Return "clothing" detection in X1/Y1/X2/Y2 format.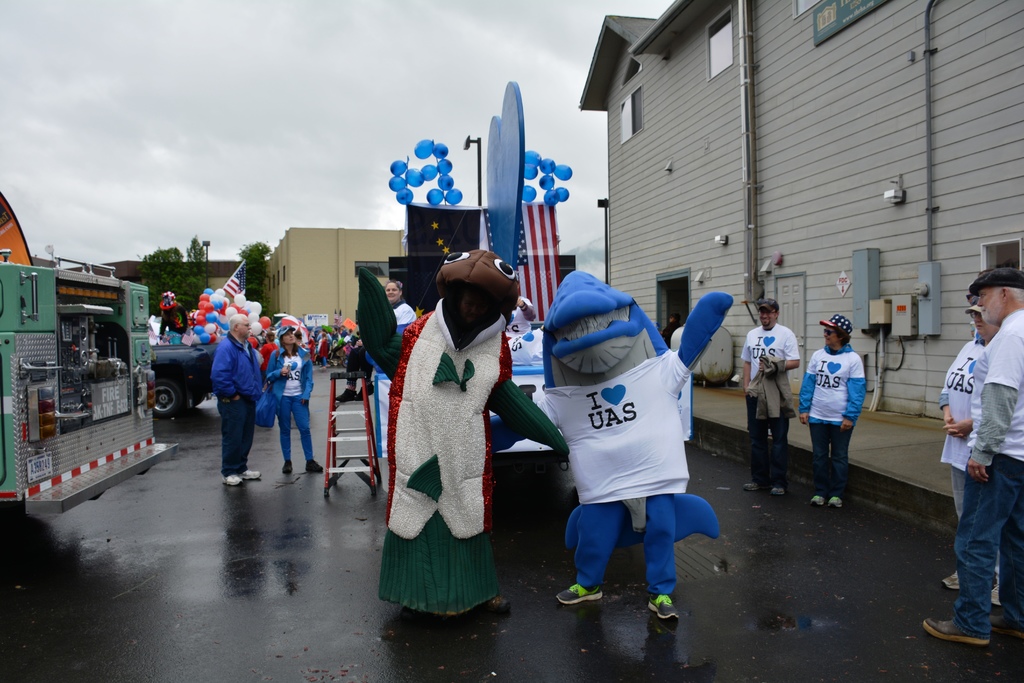
935/335/981/528.
